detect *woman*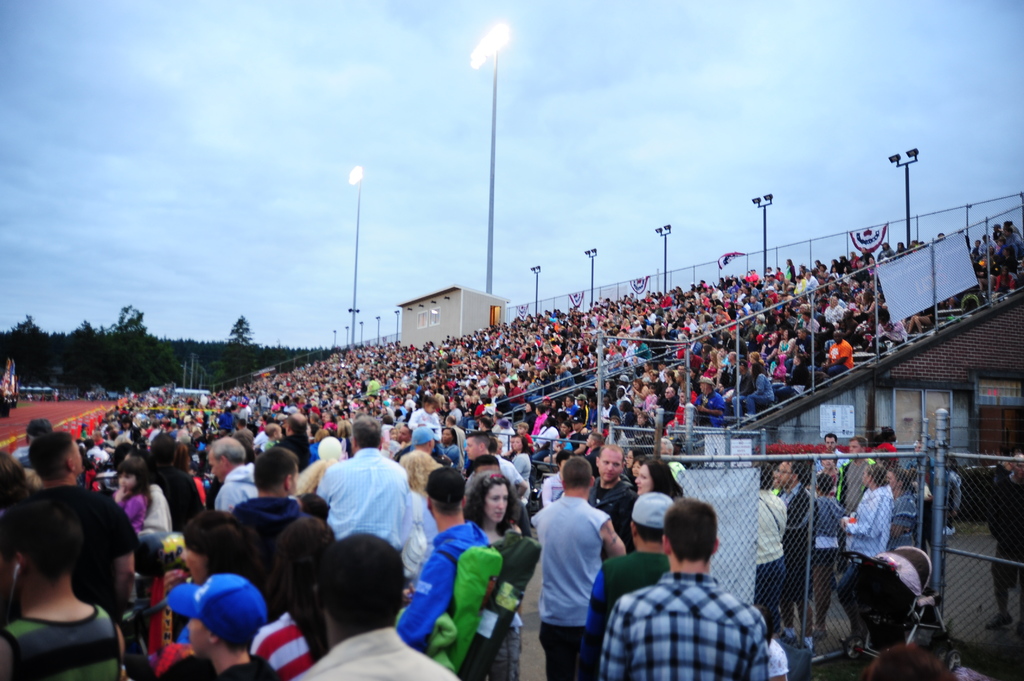
x1=531, y1=403, x2=547, y2=438
